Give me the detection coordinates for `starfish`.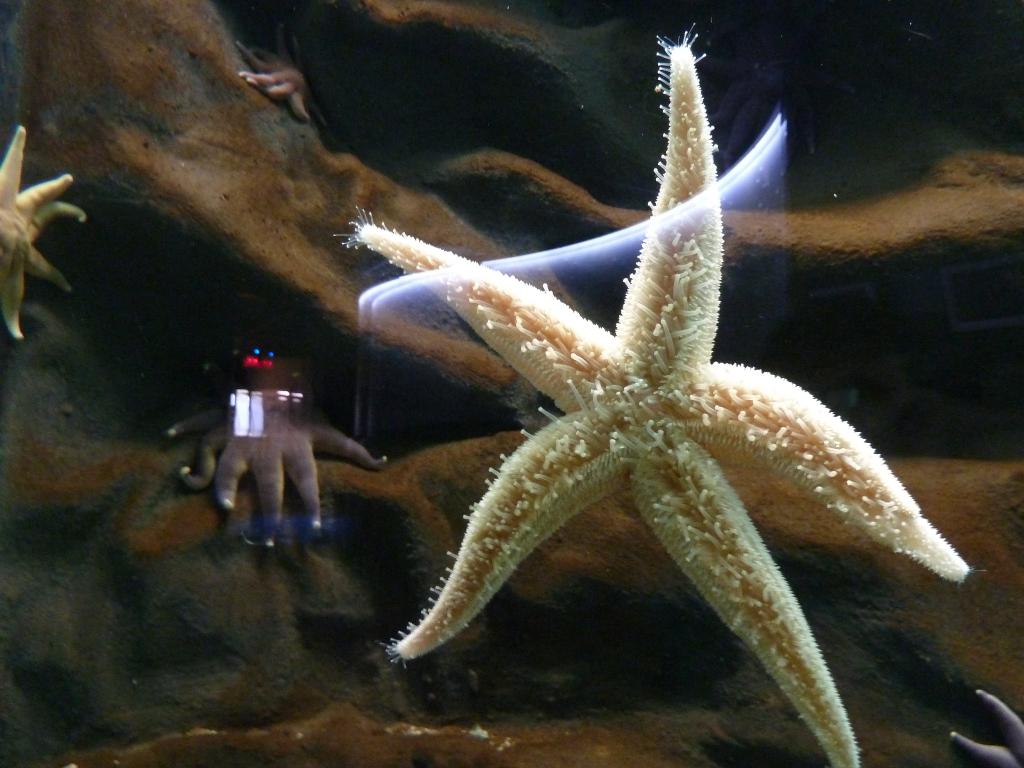
168,383,391,545.
